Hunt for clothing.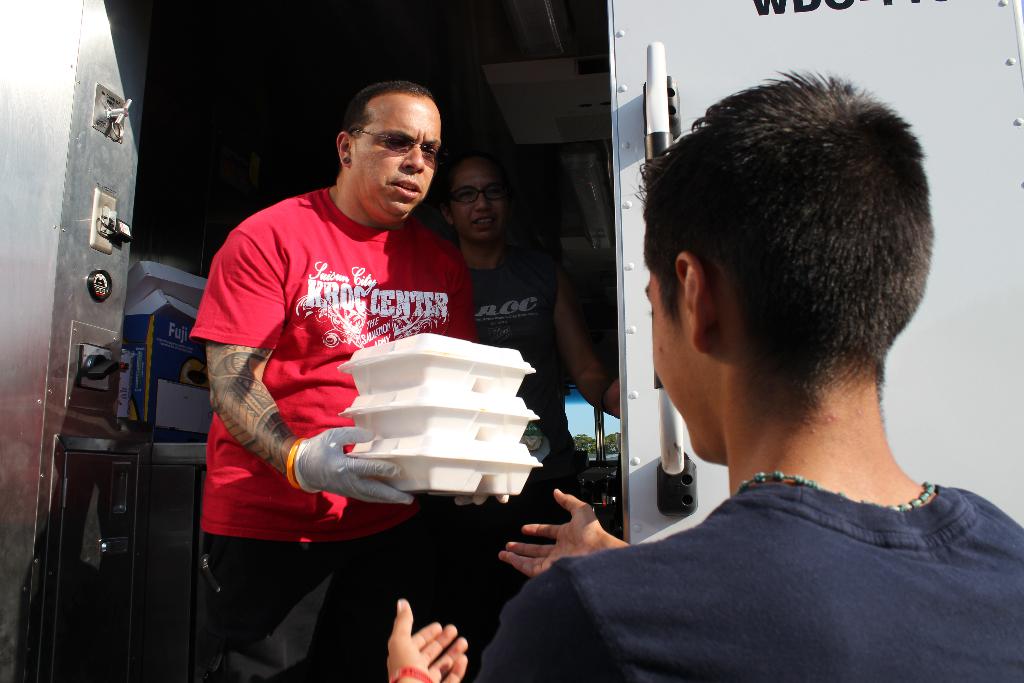
Hunted down at [x1=476, y1=477, x2=1023, y2=682].
